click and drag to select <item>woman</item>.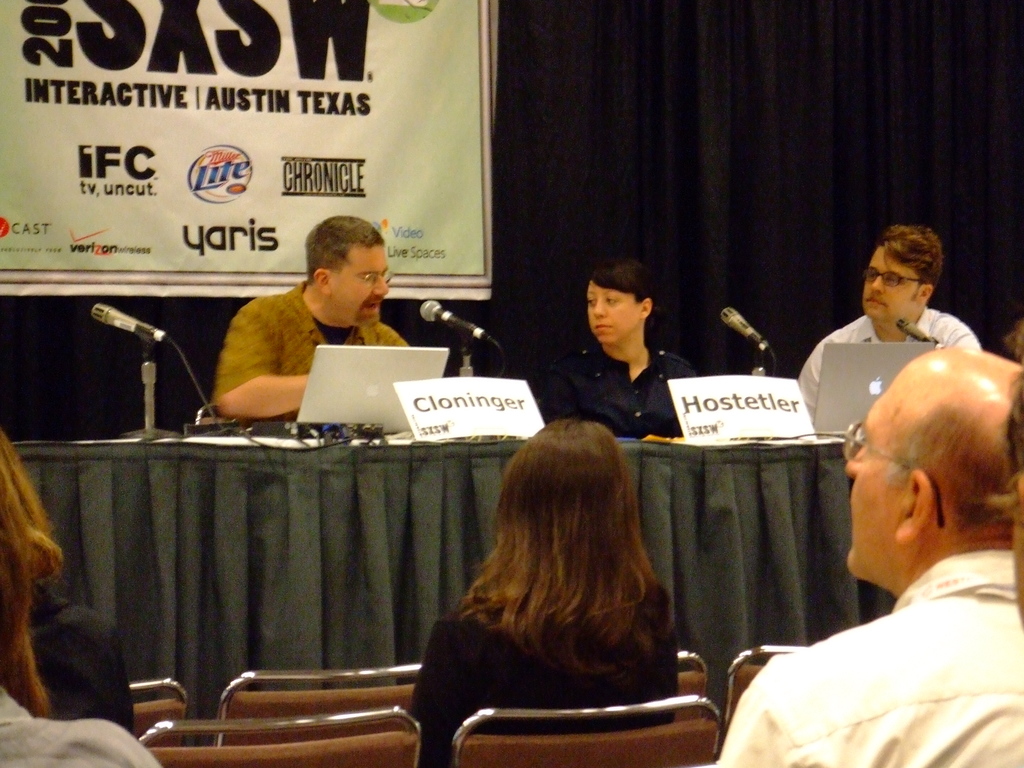
Selection: (383,354,717,730).
